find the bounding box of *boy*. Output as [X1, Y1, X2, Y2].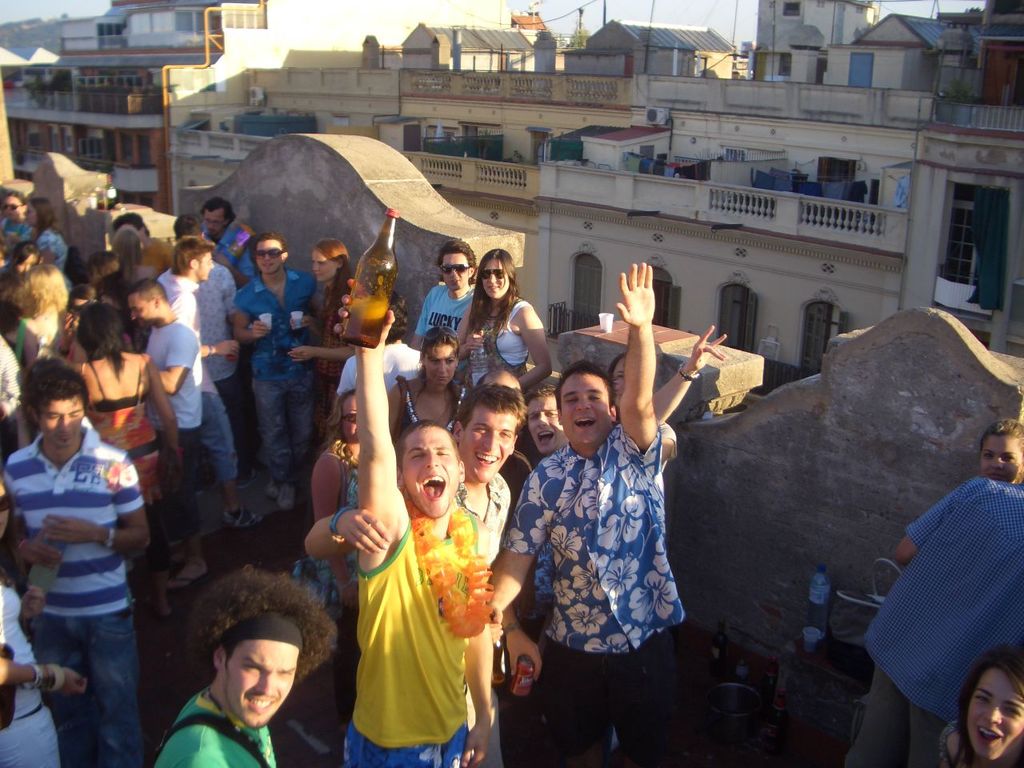
[523, 322, 729, 464].
